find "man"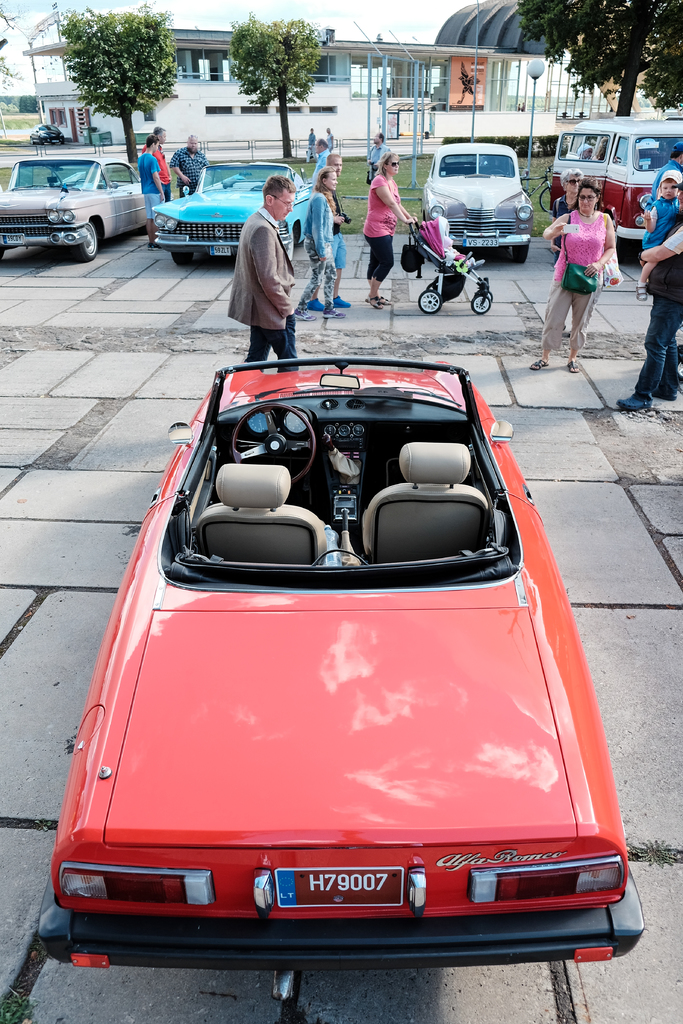
x1=136 y1=140 x2=167 y2=253
